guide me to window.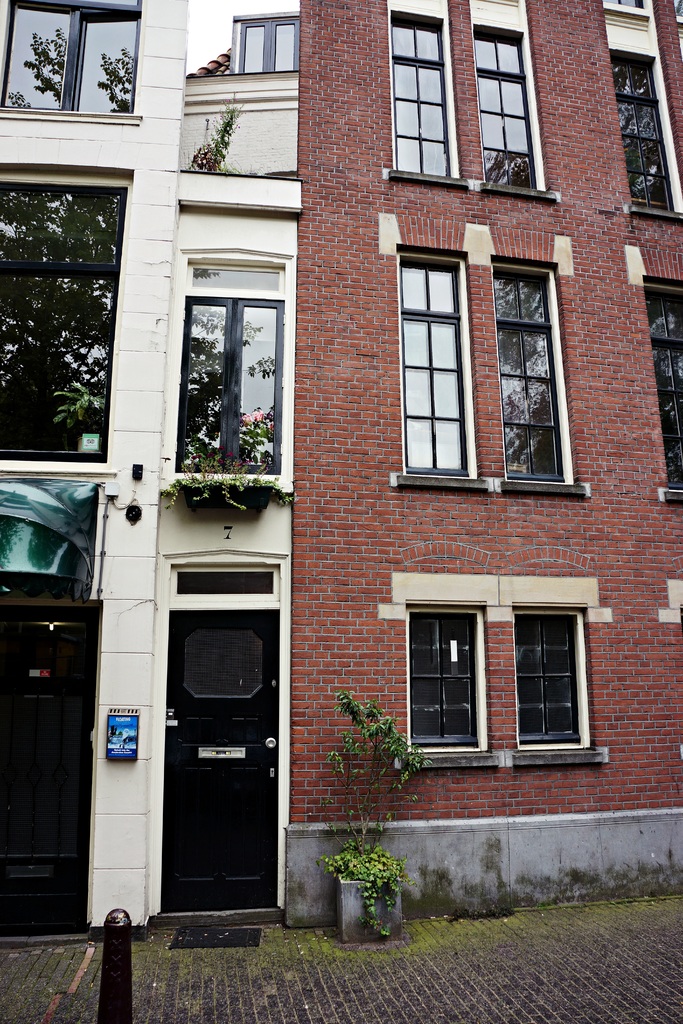
Guidance: <bbox>640, 273, 682, 491</bbox>.
